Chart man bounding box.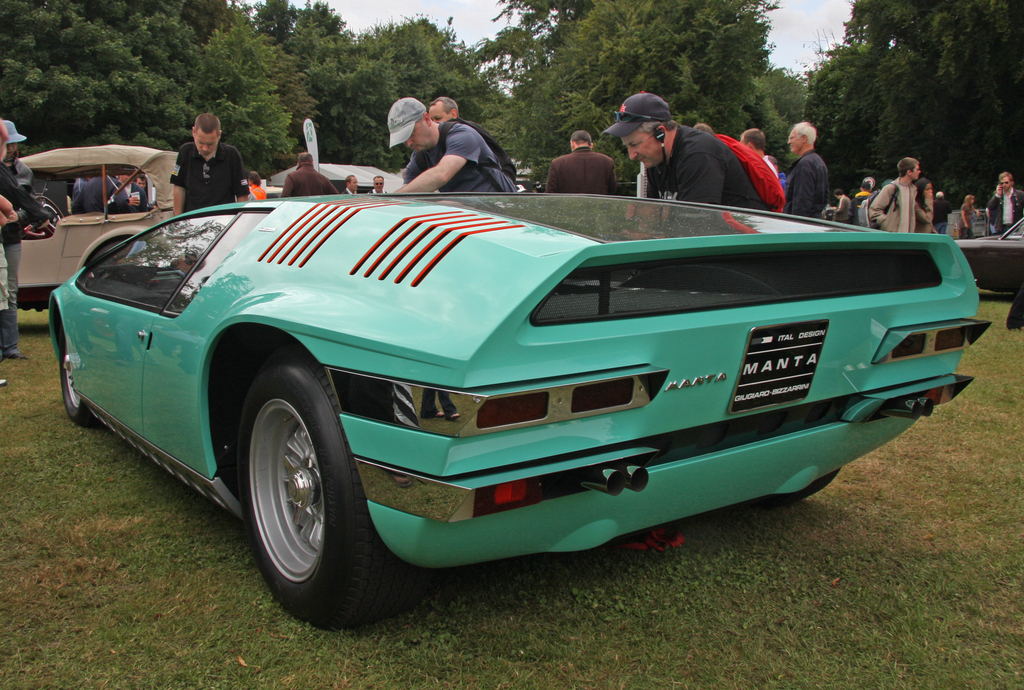
Charted: {"left": 368, "top": 172, "right": 387, "bottom": 197}.
